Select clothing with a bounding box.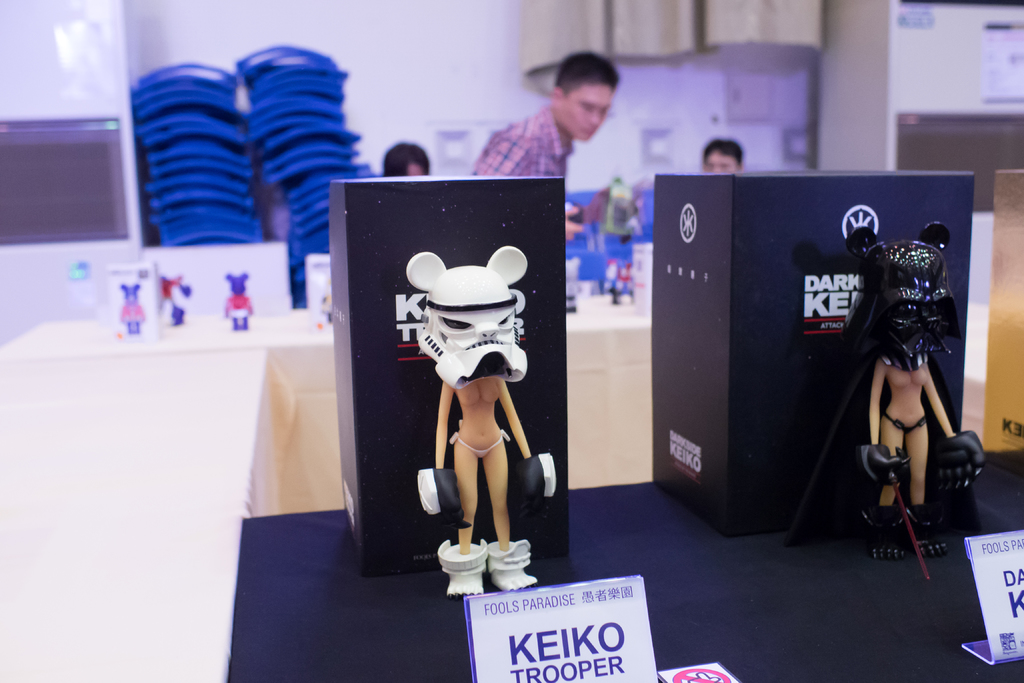
[x1=444, y1=426, x2=513, y2=457].
